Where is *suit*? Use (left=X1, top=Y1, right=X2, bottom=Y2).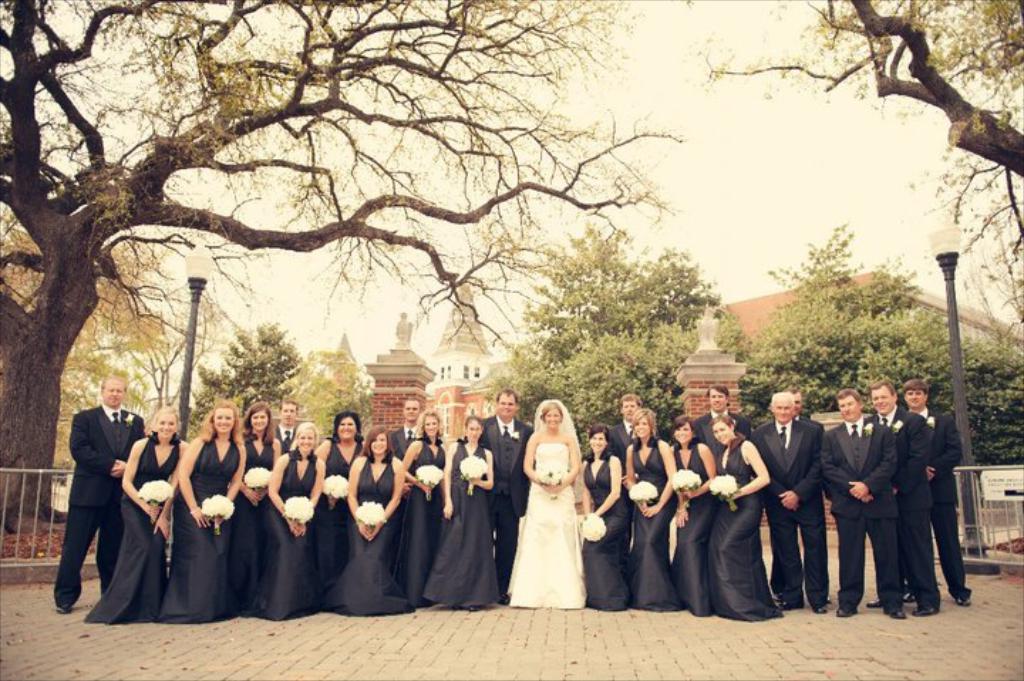
(left=831, top=414, right=916, bottom=610).
